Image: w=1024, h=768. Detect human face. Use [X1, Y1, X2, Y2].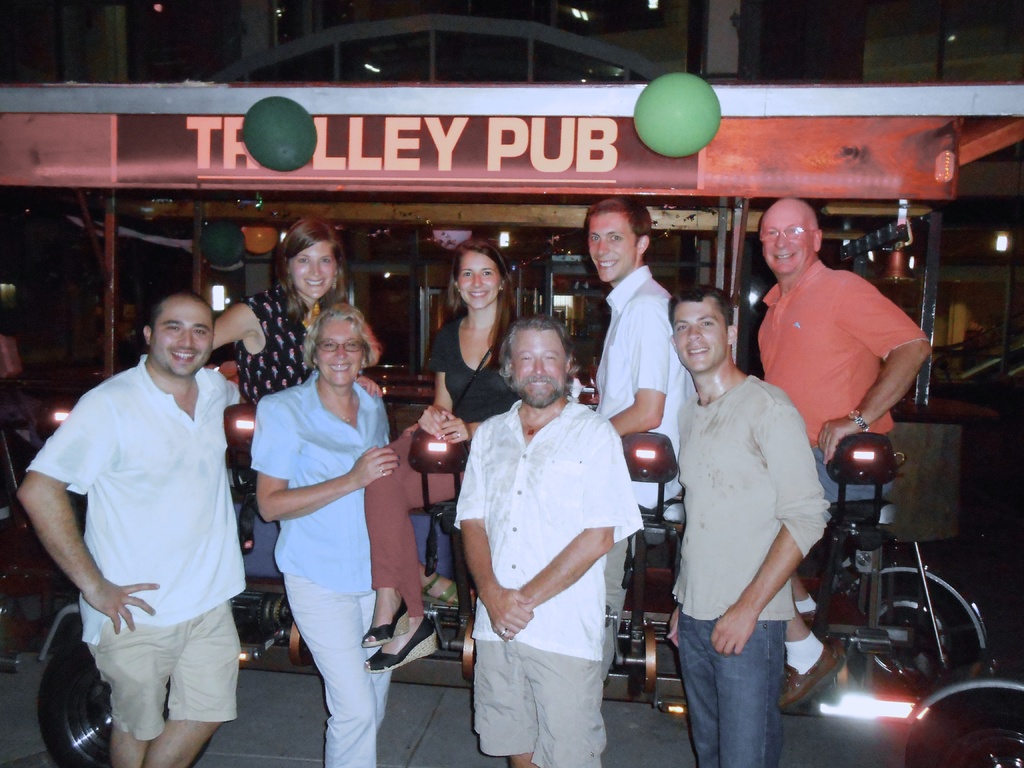
[461, 254, 498, 310].
